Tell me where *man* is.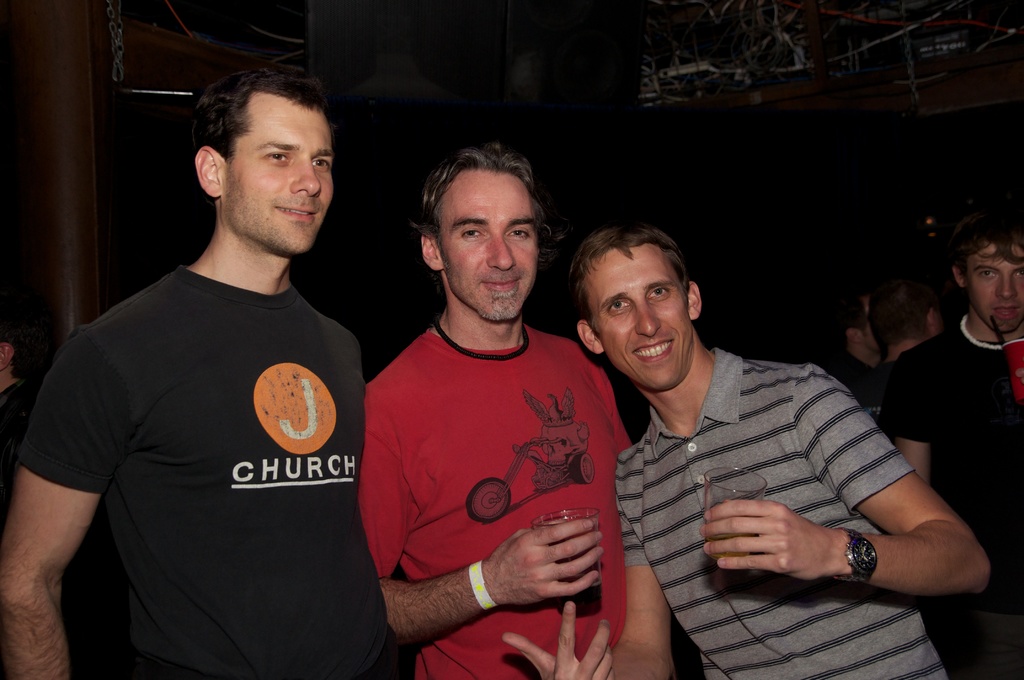
*man* is at [349, 137, 636, 679].
